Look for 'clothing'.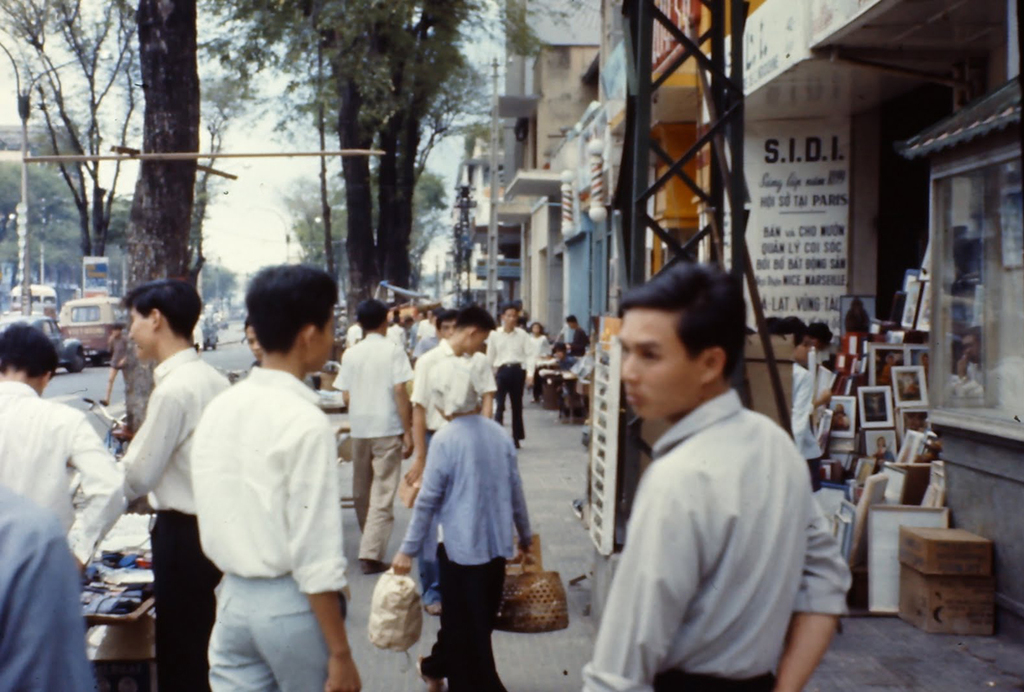
Found: [x1=529, y1=331, x2=554, y2=368].
